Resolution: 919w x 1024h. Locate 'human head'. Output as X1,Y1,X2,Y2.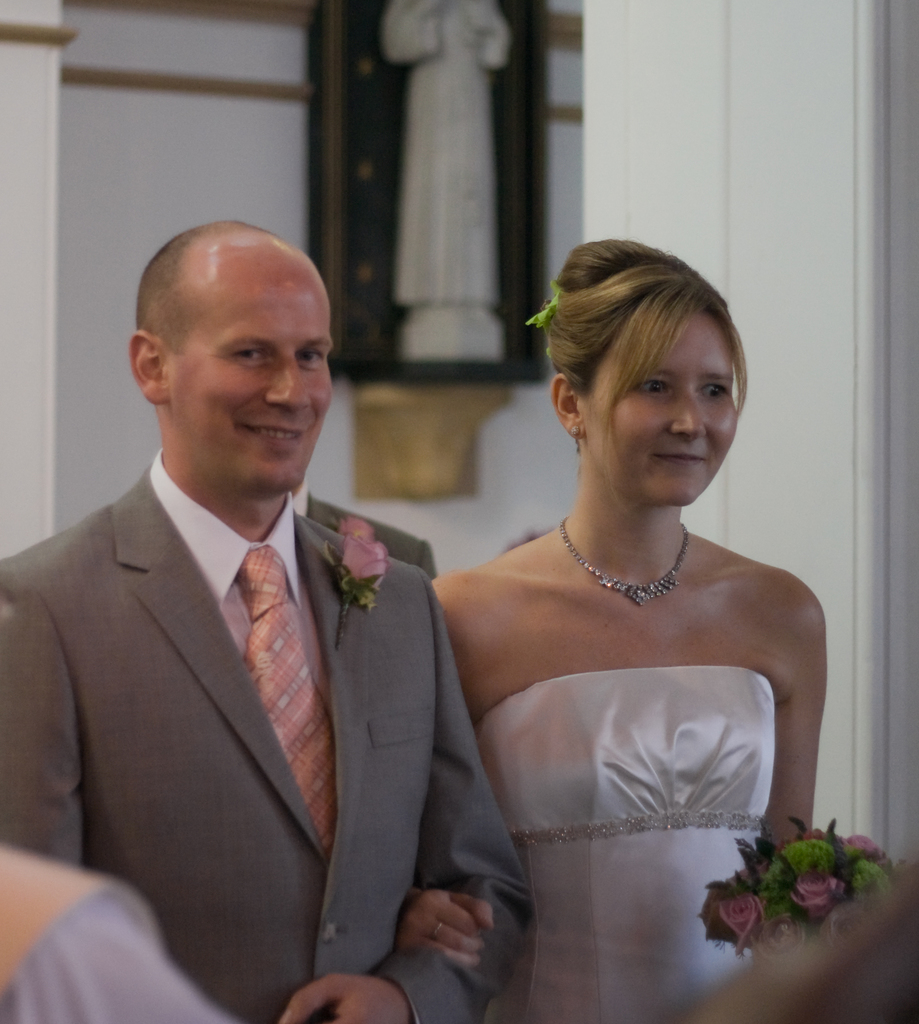
130,223,338,498.
